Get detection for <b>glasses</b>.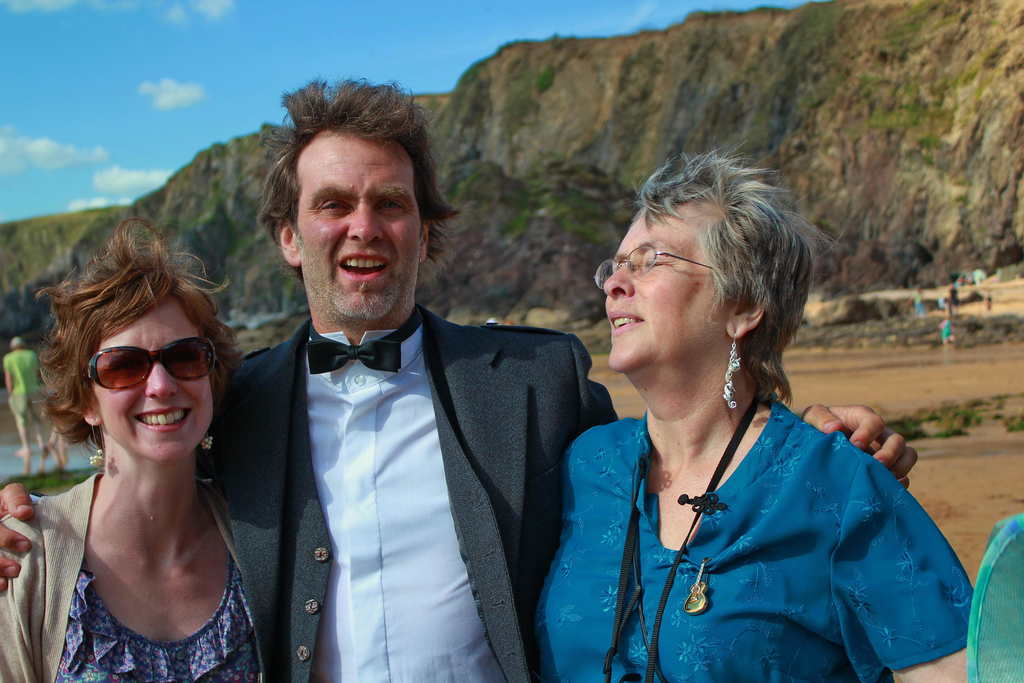
Detection: [x1=599, y1=243, x2=719, y2=293].
